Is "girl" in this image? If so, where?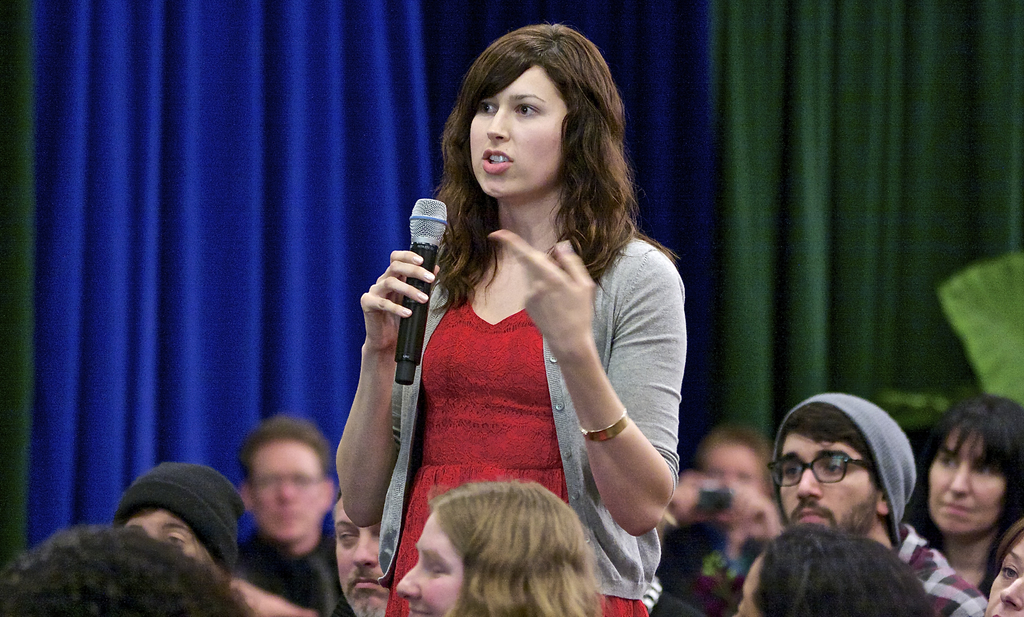
Yes, at {"x1": 397, "y1": 488, "x2": 621, "y2": 616}.
